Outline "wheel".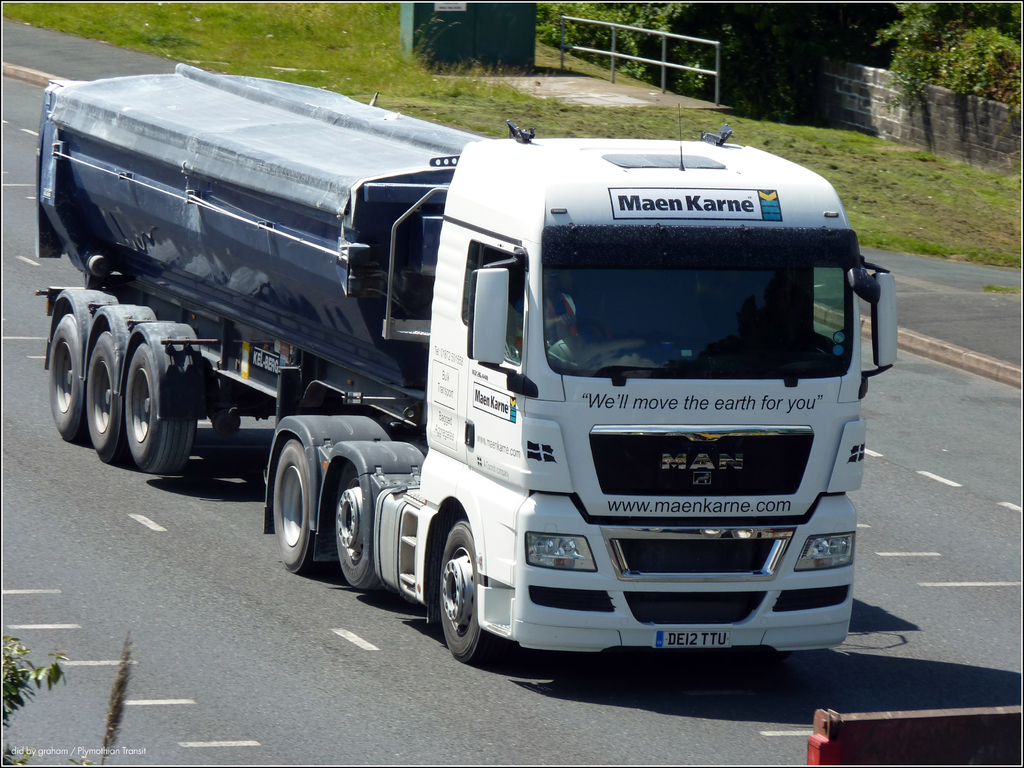
Outline: pyautogui.locateOnScreen(45, 309, 86, 431).
